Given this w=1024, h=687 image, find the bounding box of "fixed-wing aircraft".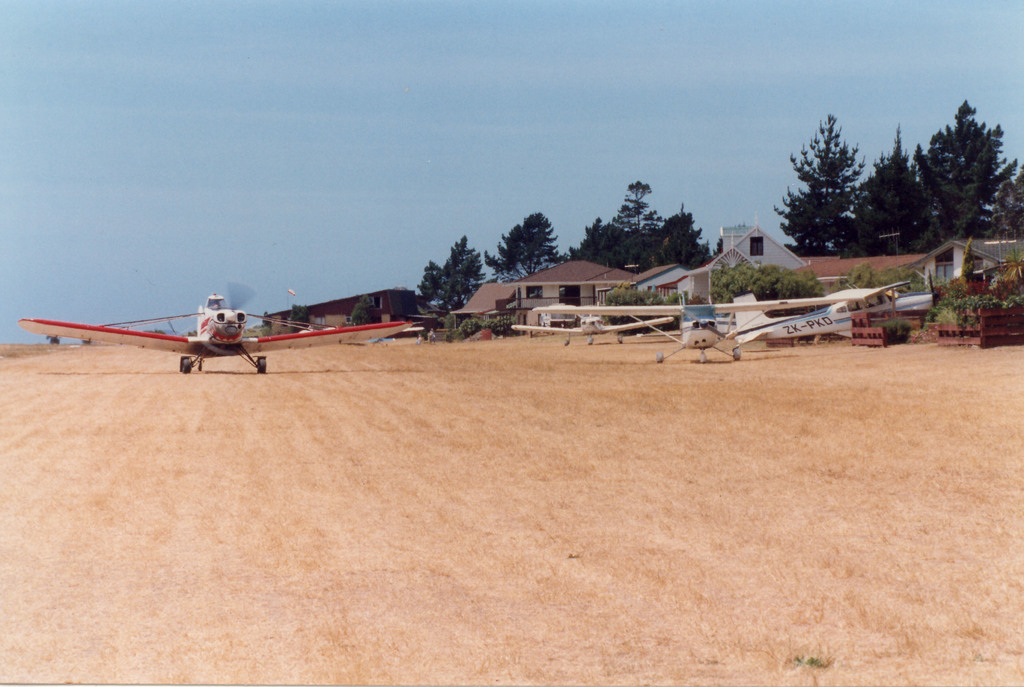
crop(17, 284, 409, 376).
